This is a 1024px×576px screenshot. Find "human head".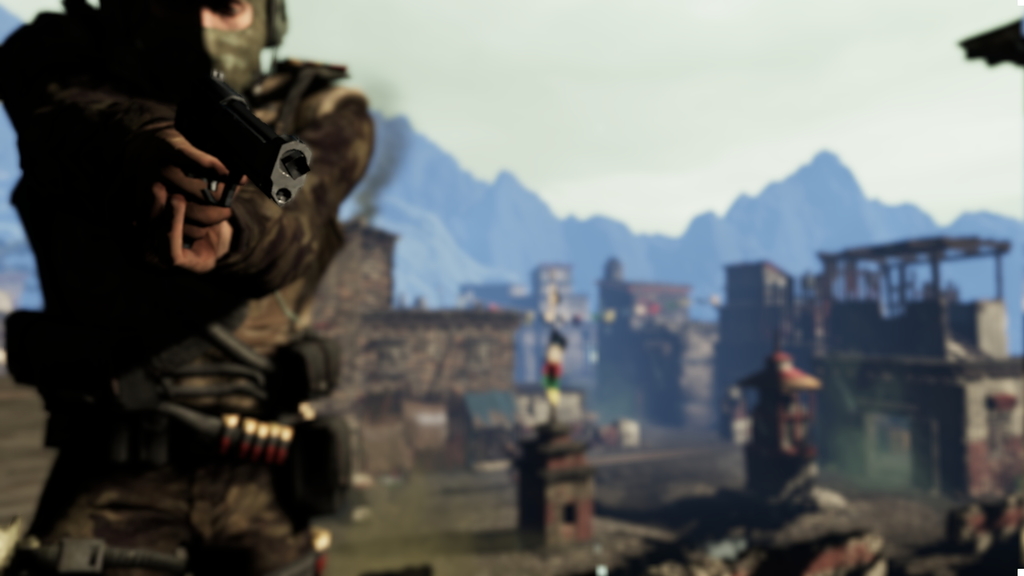
Bounding box: 108, 0, 279, 86.
